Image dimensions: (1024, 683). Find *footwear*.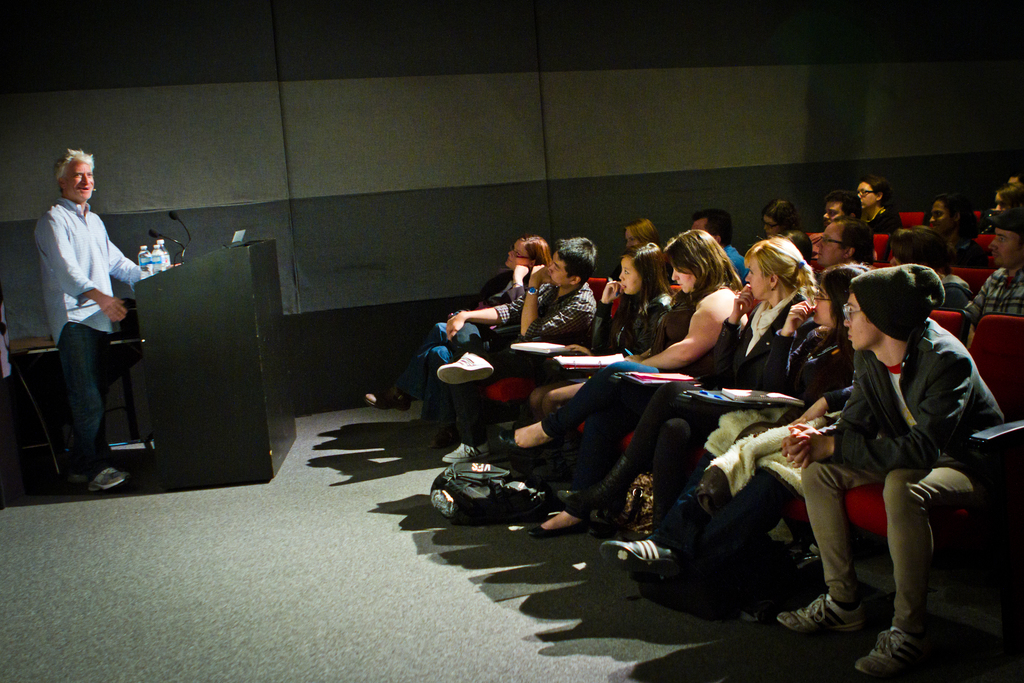
select_region(84, 464, 131, 495).
